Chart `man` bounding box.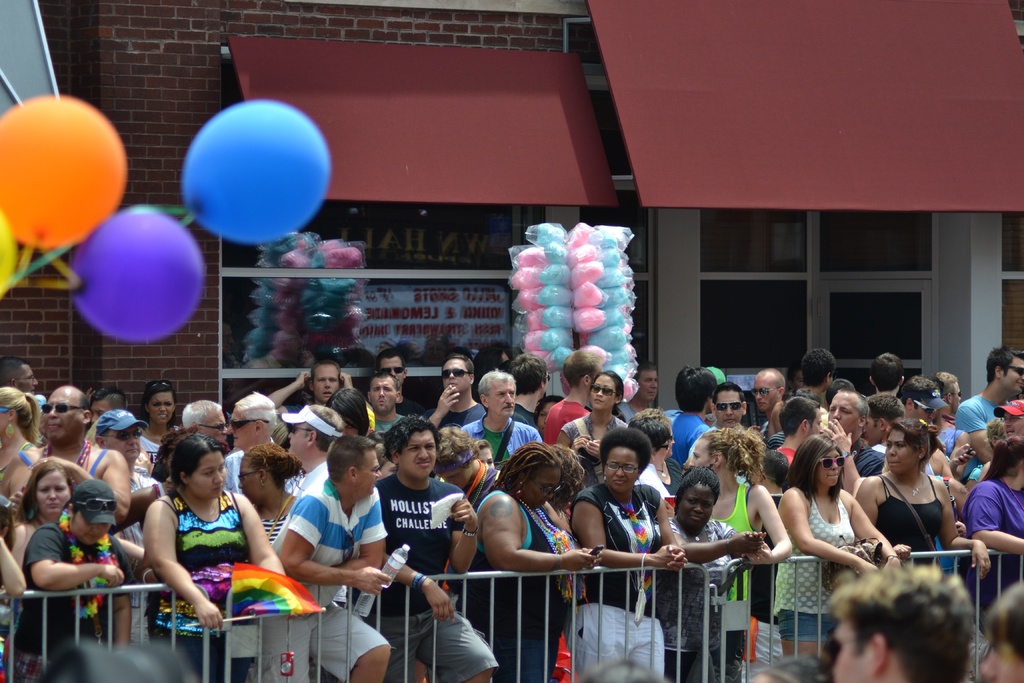
Charted: box=[971, 407, 1022, 577].
